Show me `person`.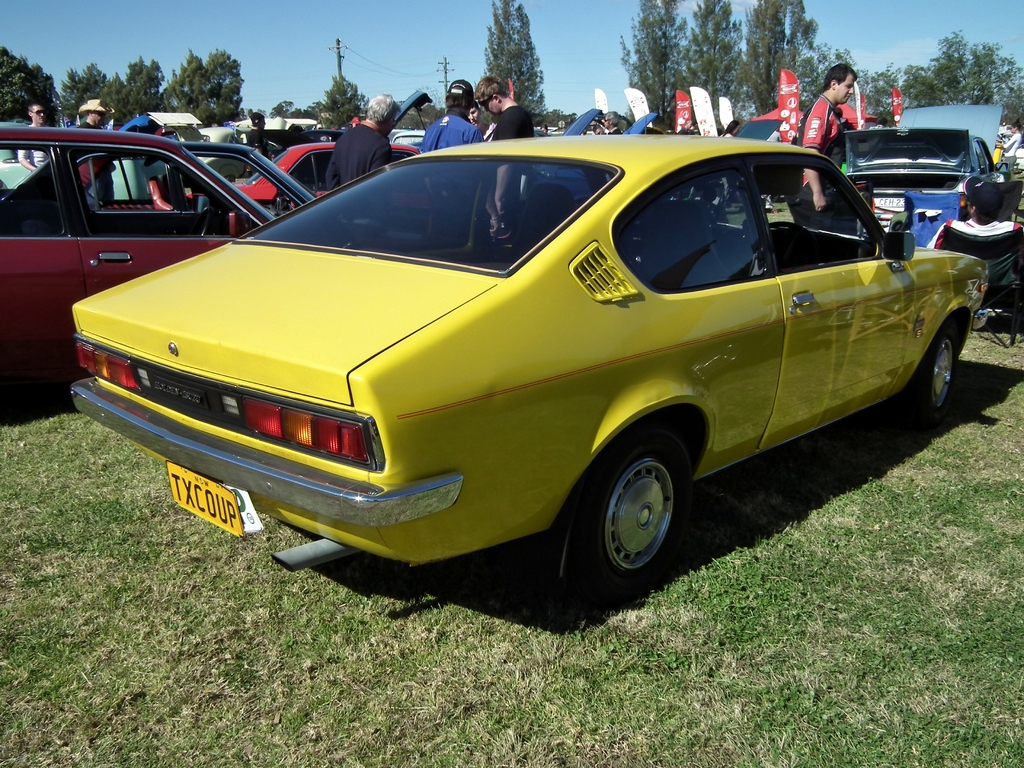
`person` is here: [922,180,1023,326].
